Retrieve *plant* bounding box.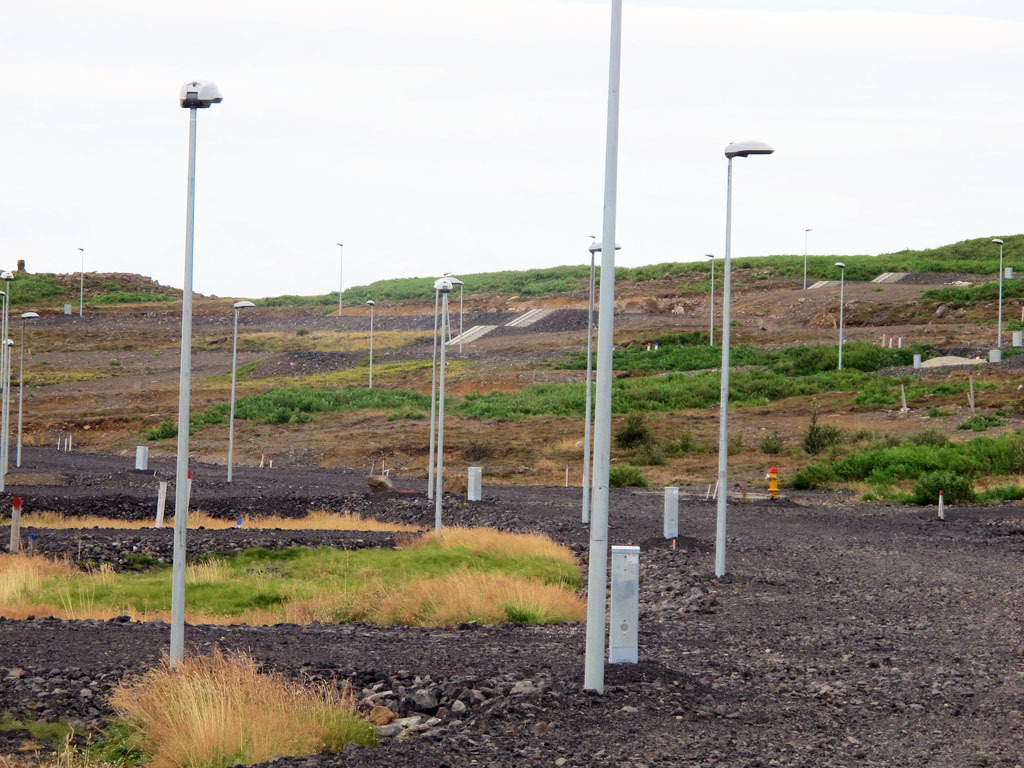
Bounding box: x1=68, y1=296, x2=174, y2=307.
